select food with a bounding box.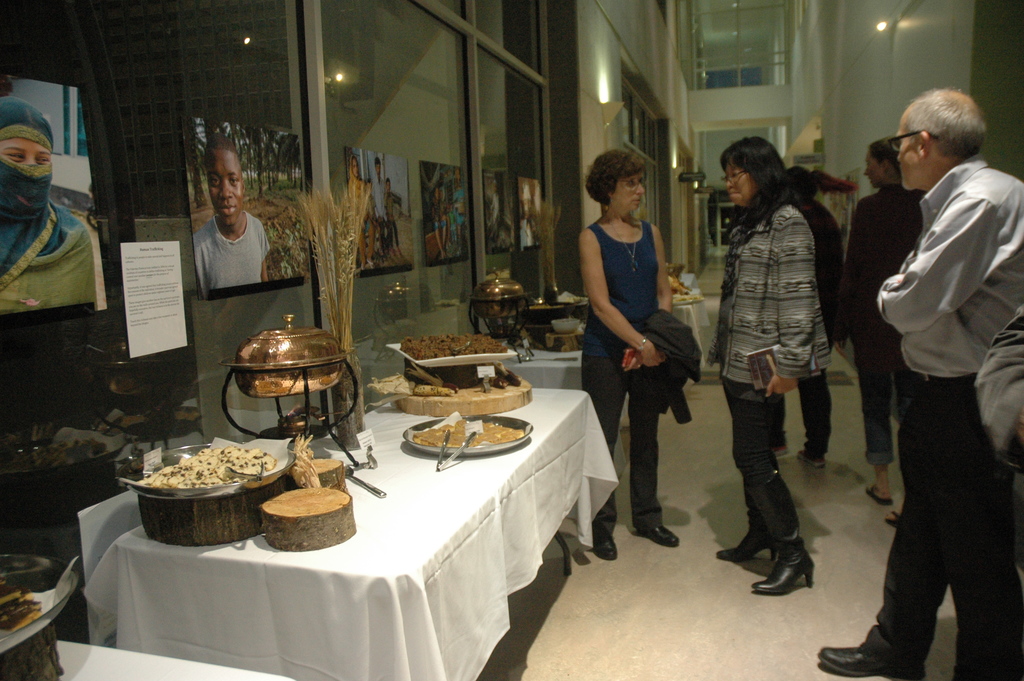
pyautogui.locateOnScreen(412, 419, 527, 449).
